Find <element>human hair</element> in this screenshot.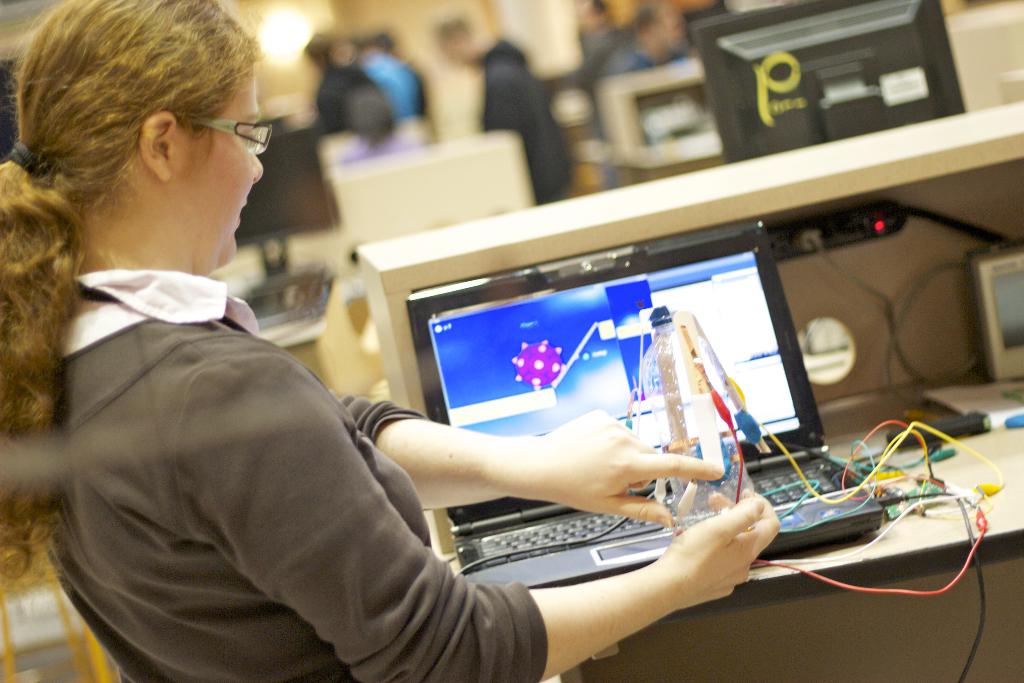
The bounding box for <element>human hair</element> is left=0, top=0, right=268, bottom=609.
